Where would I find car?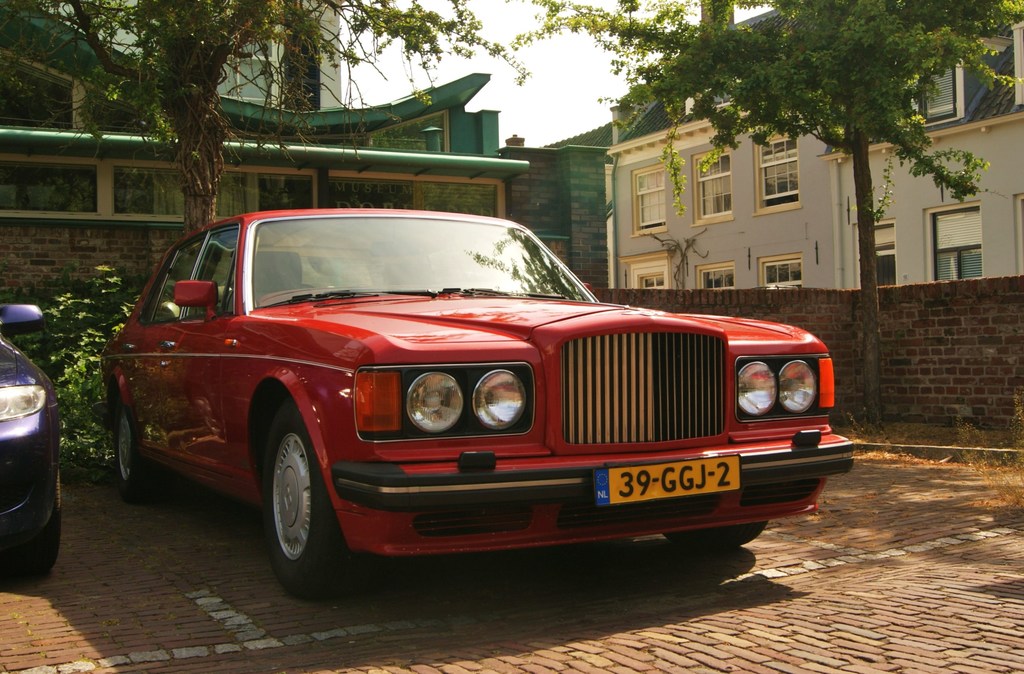
At bbox(85, 205, 859, 600).
